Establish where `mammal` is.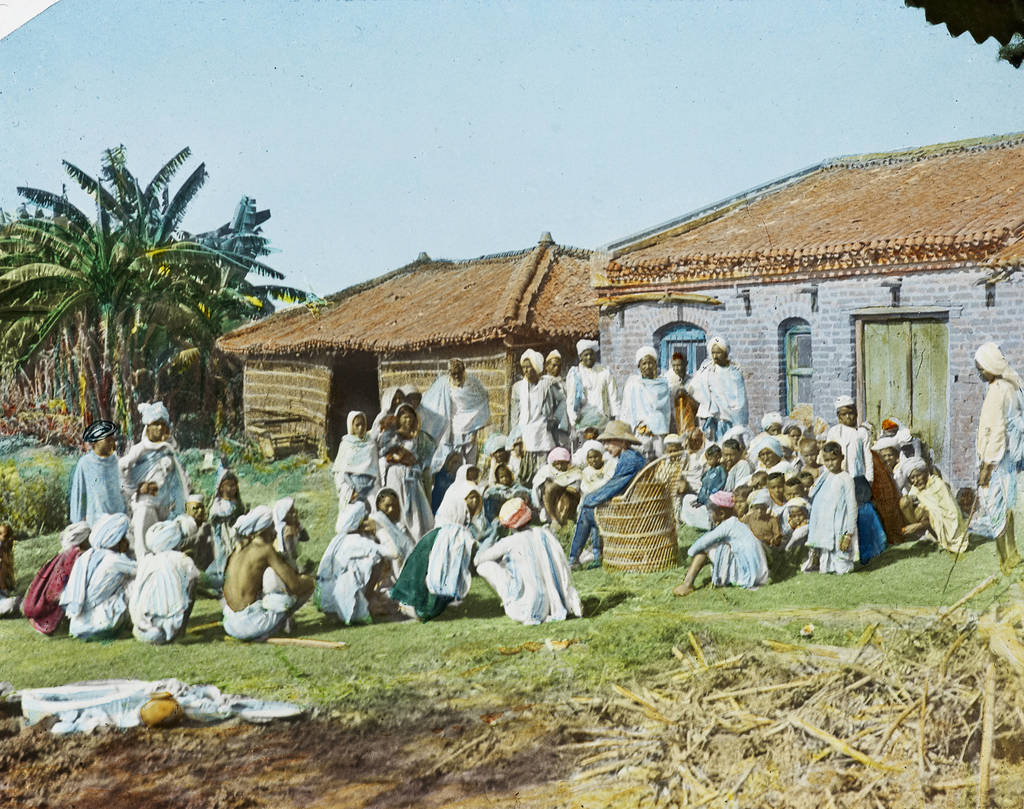
Established at 69, 415, 126, 517.
